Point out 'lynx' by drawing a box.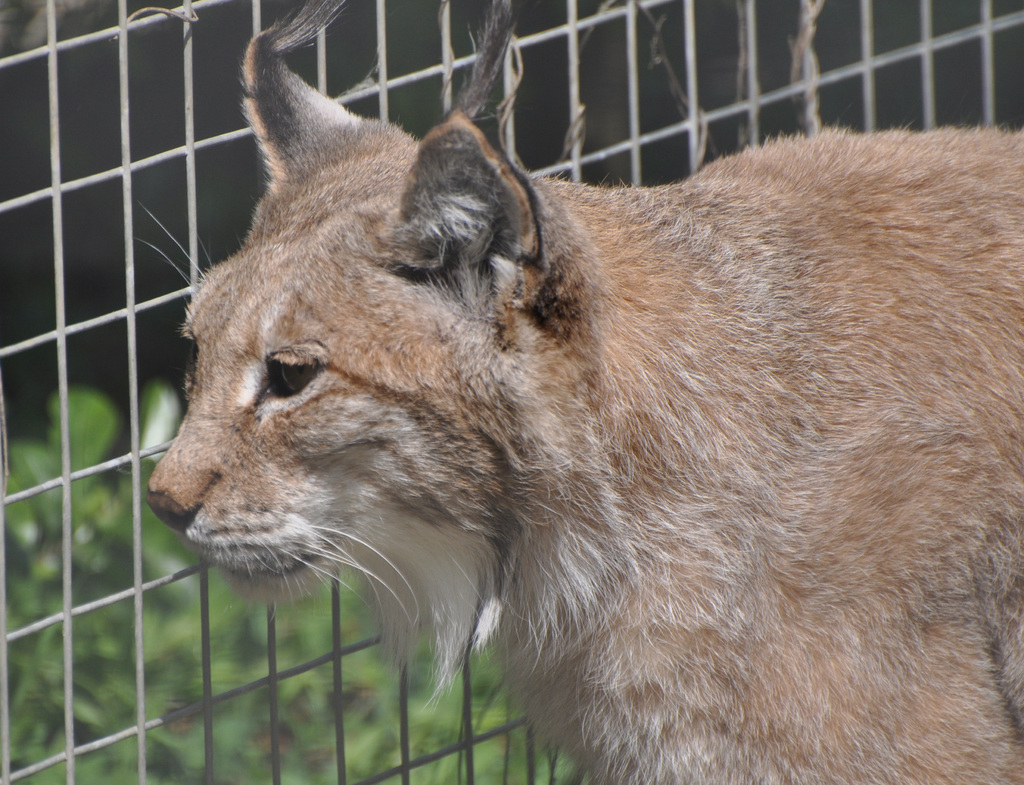
<region>129, 0, 1023, 784</region>.
